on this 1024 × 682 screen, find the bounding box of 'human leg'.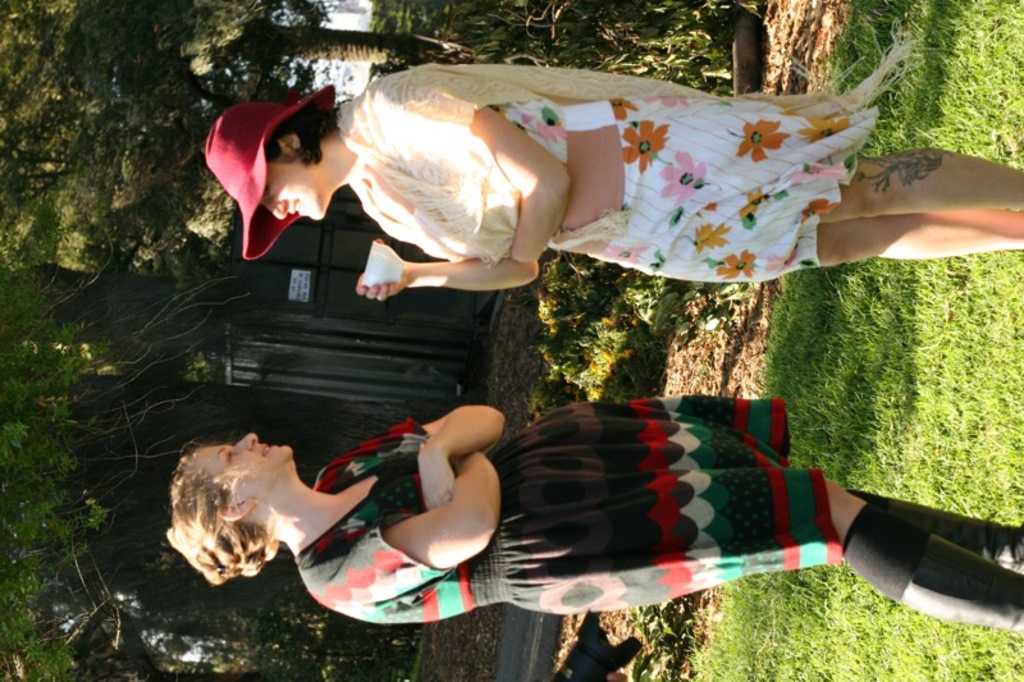
Bounding box: 827:161:1023:251.
